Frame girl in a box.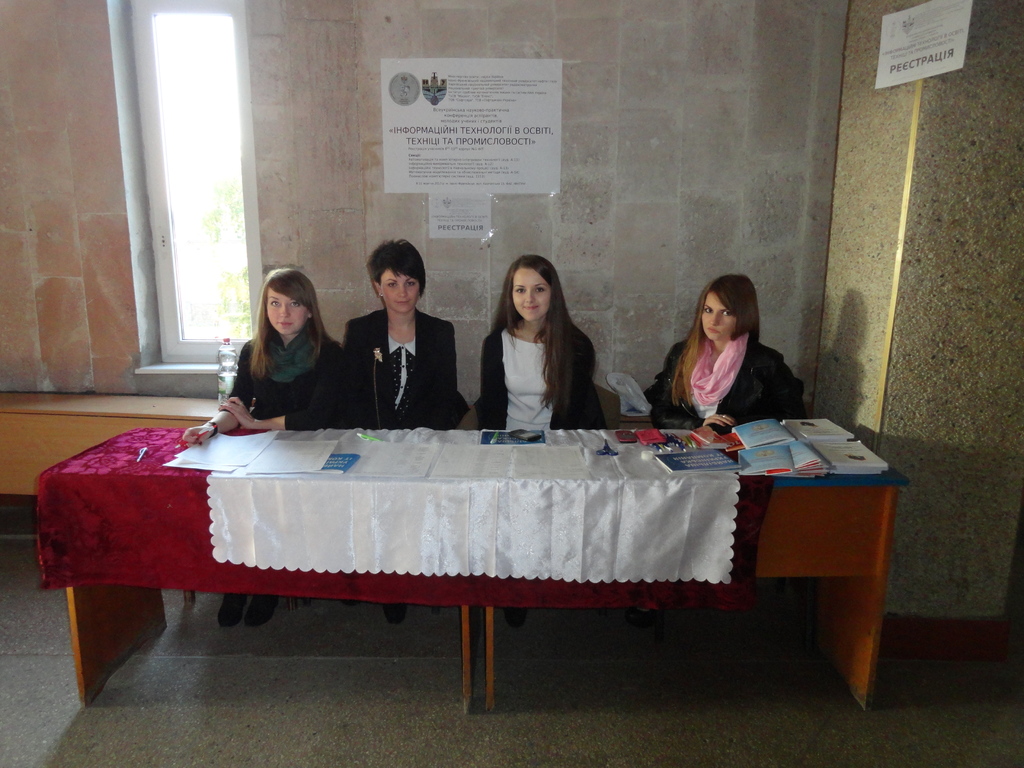
{"left": 470, "top": 247, "right": 612, "bottom": 438}.
